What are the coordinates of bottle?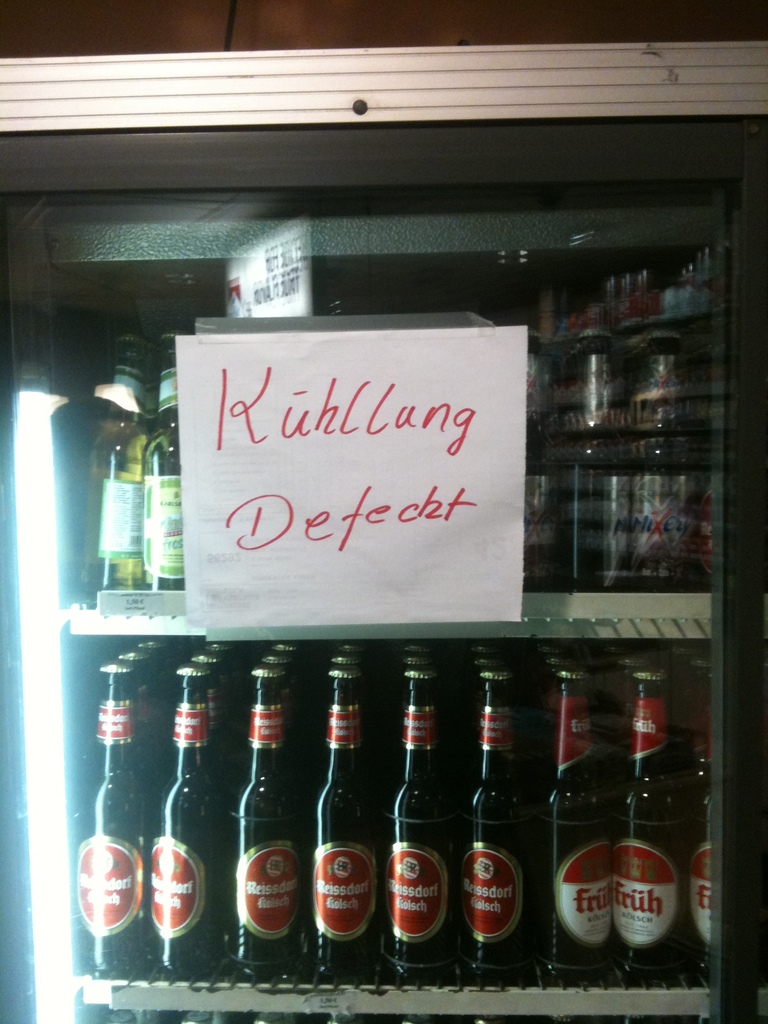
(387,660,454,970).
